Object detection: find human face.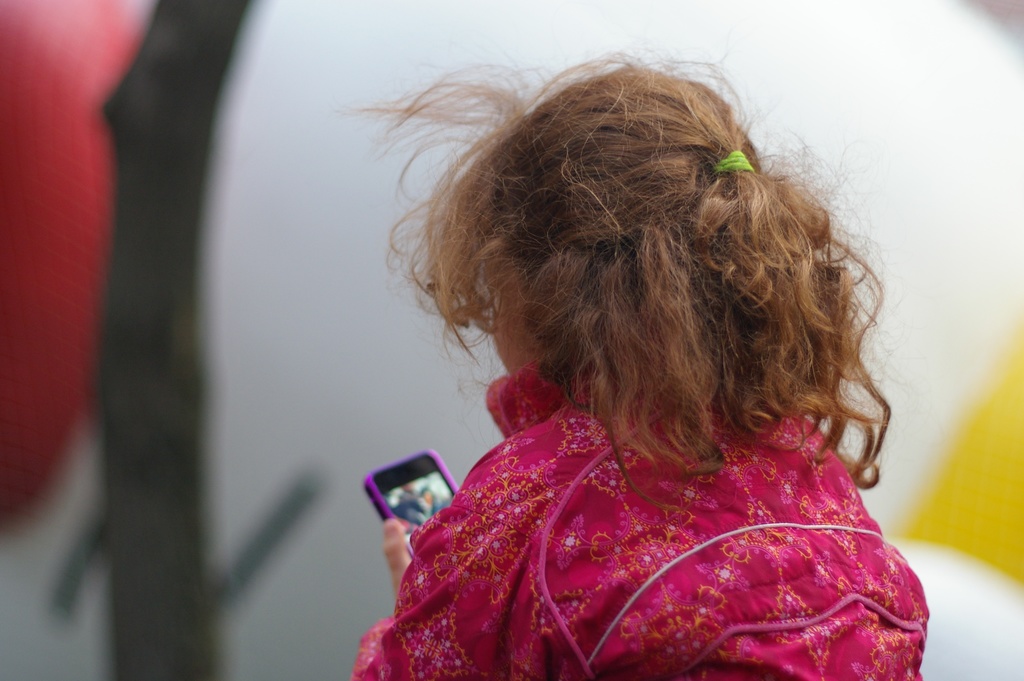
<bbox>492, 258, 529, 370</bbox>.
